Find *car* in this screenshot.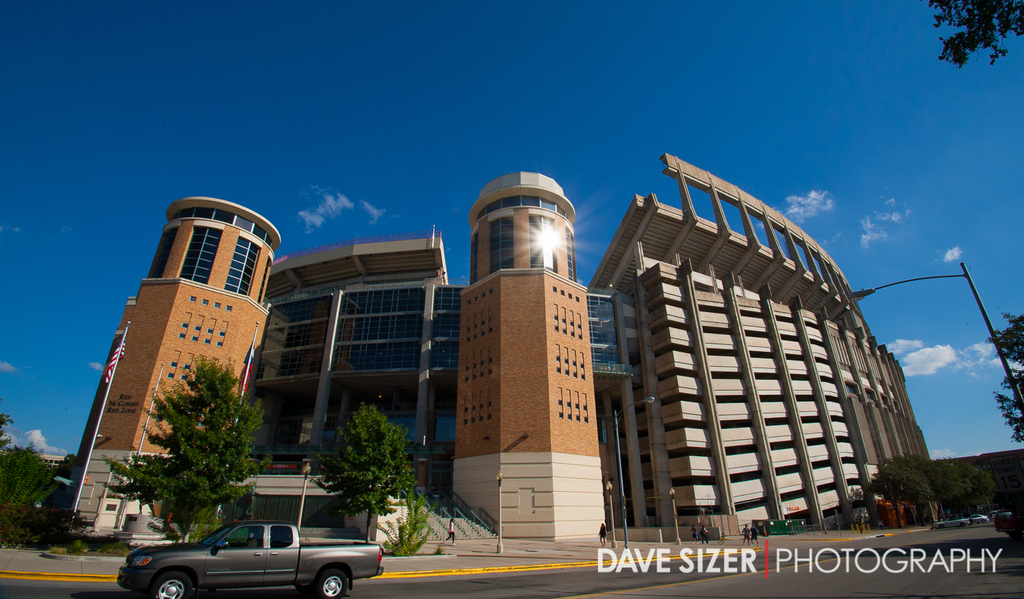
The bounding box for *car* is 119/520/375/594.
